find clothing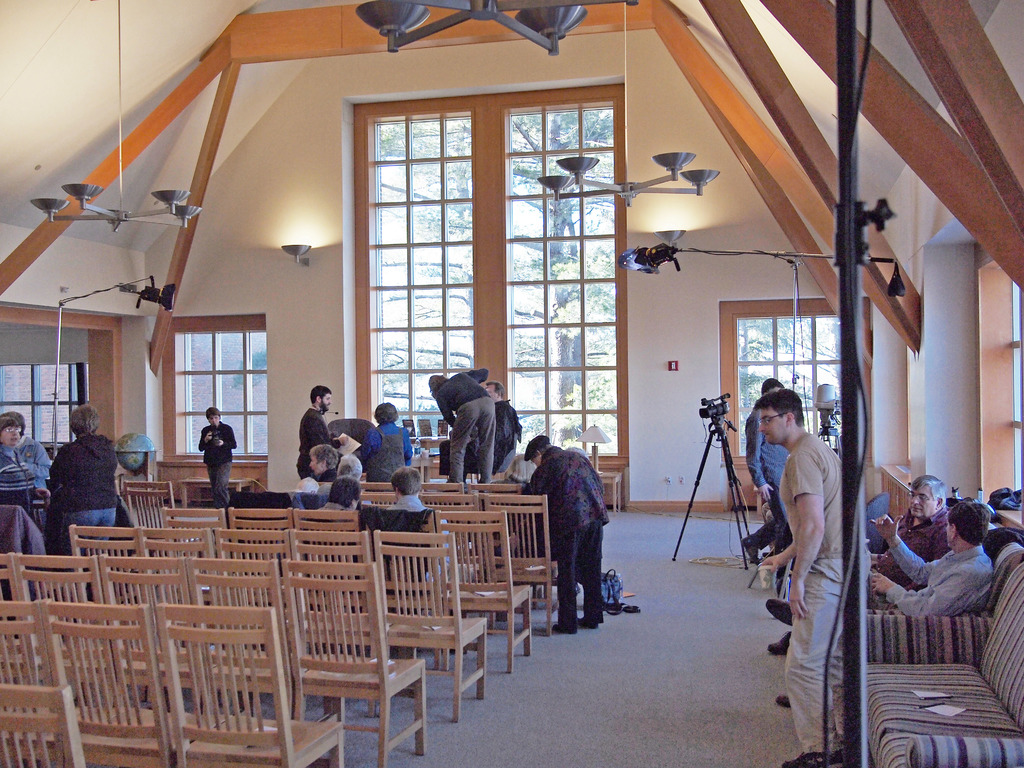
891 502 952 589
